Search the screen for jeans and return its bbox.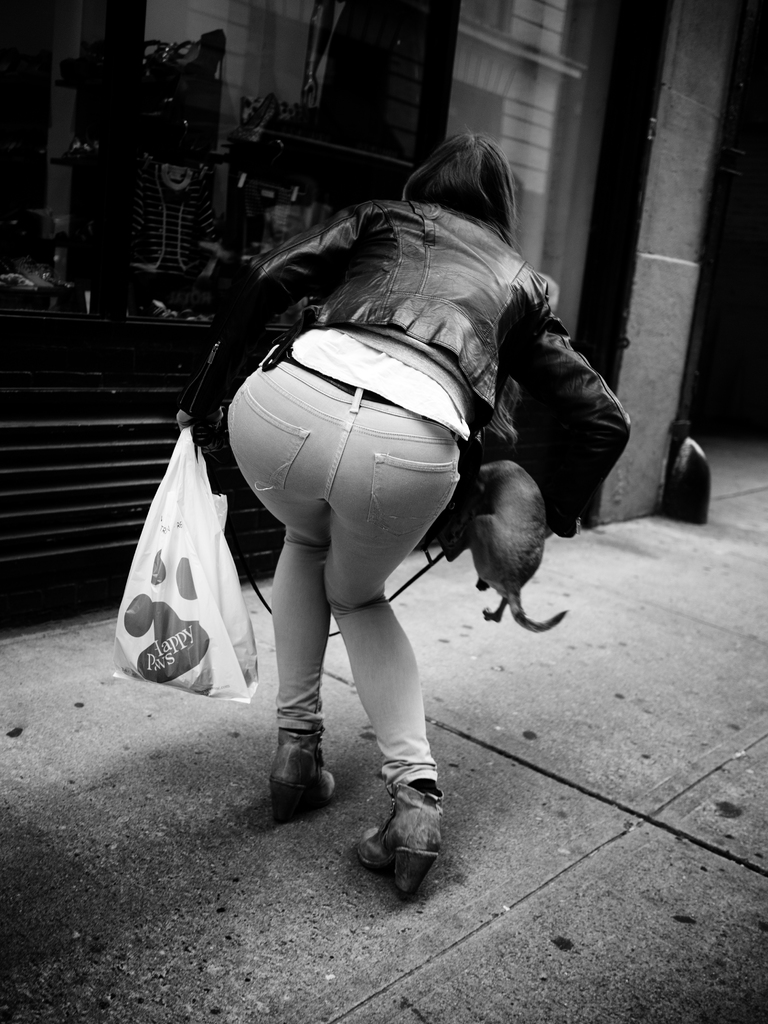
Found: (227,388,493,796).
